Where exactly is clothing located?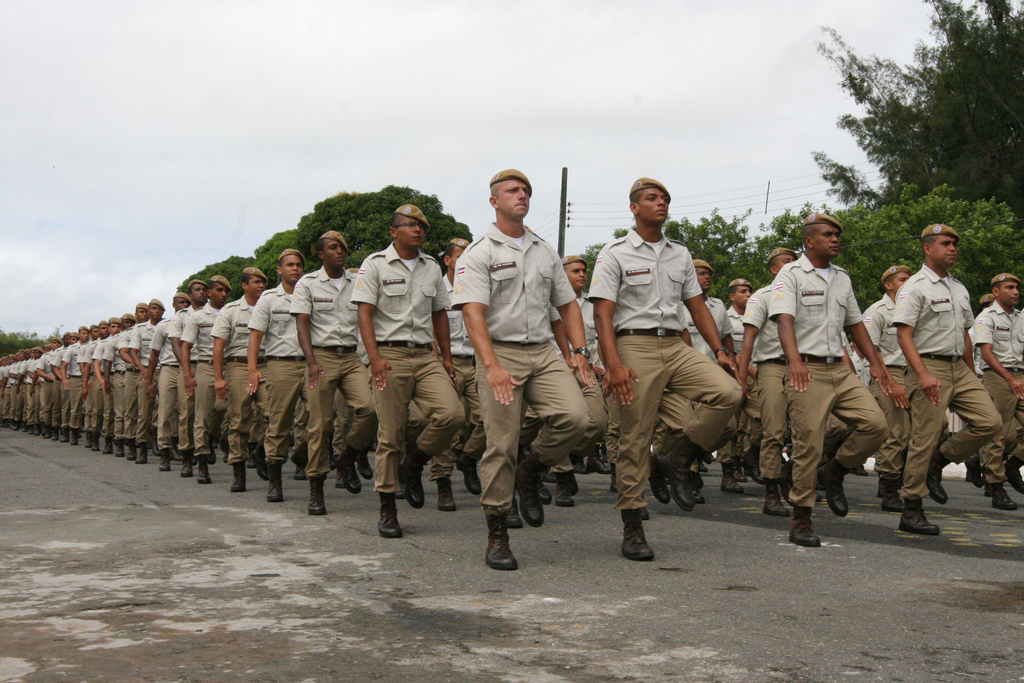
Its bounding box is (left=87, top=335, right=108, bottom=438).
